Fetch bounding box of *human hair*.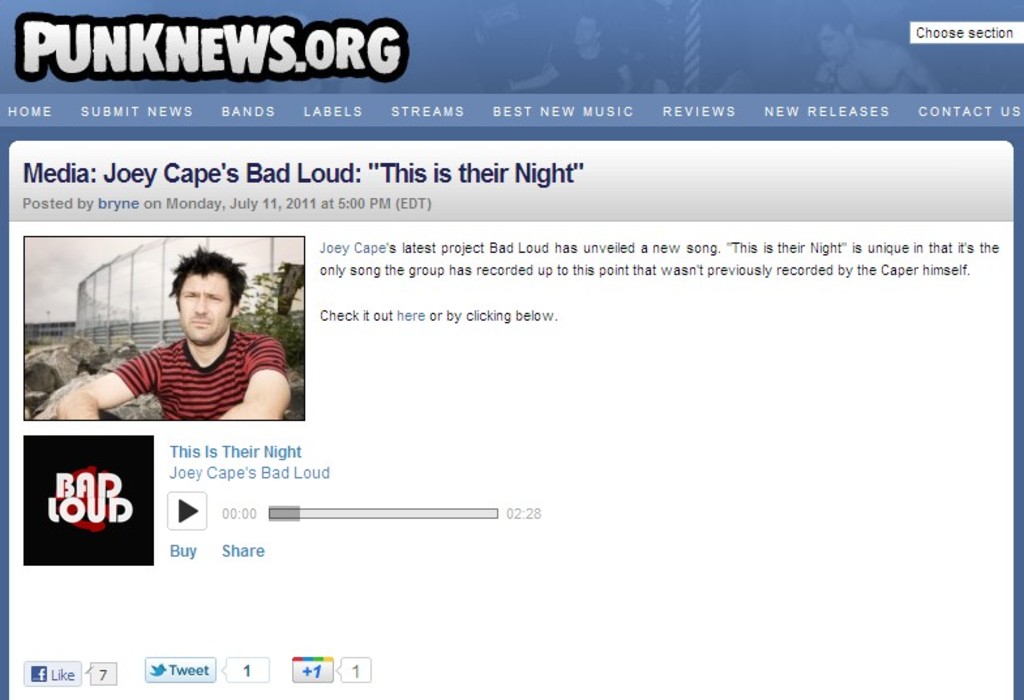
Bbox: 170/248/245/310.
